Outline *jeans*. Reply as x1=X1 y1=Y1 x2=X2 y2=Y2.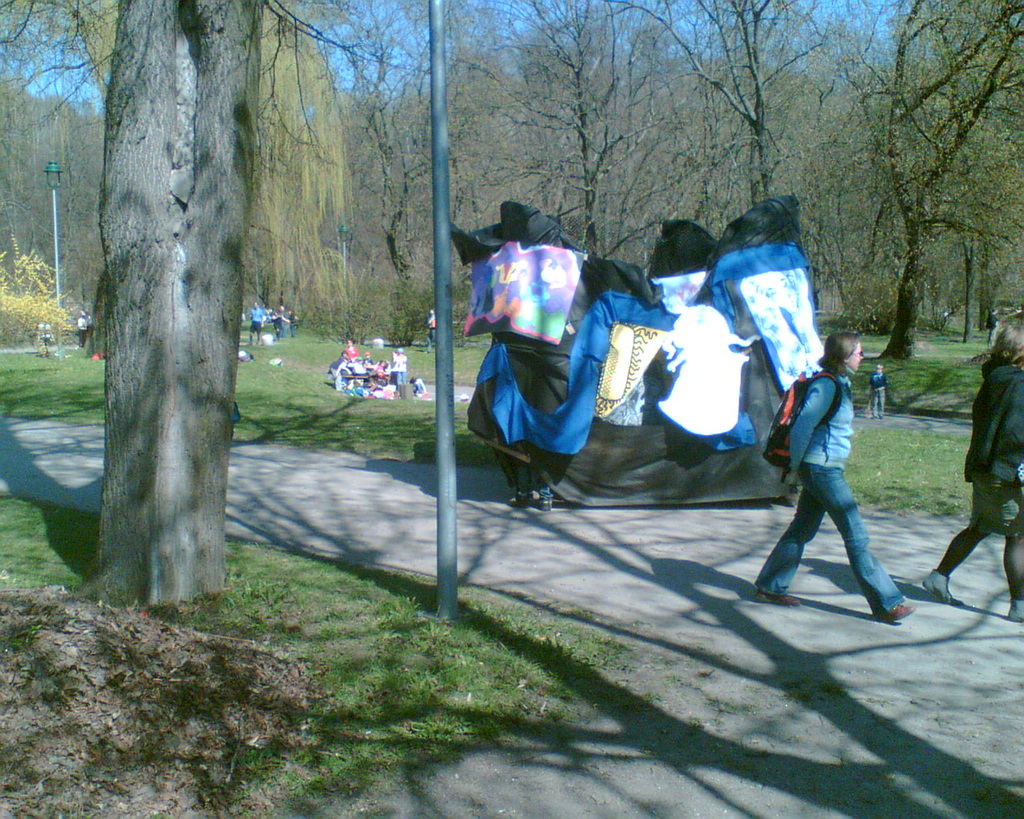
x1=781 y1=457 x2=890 y2=615.
